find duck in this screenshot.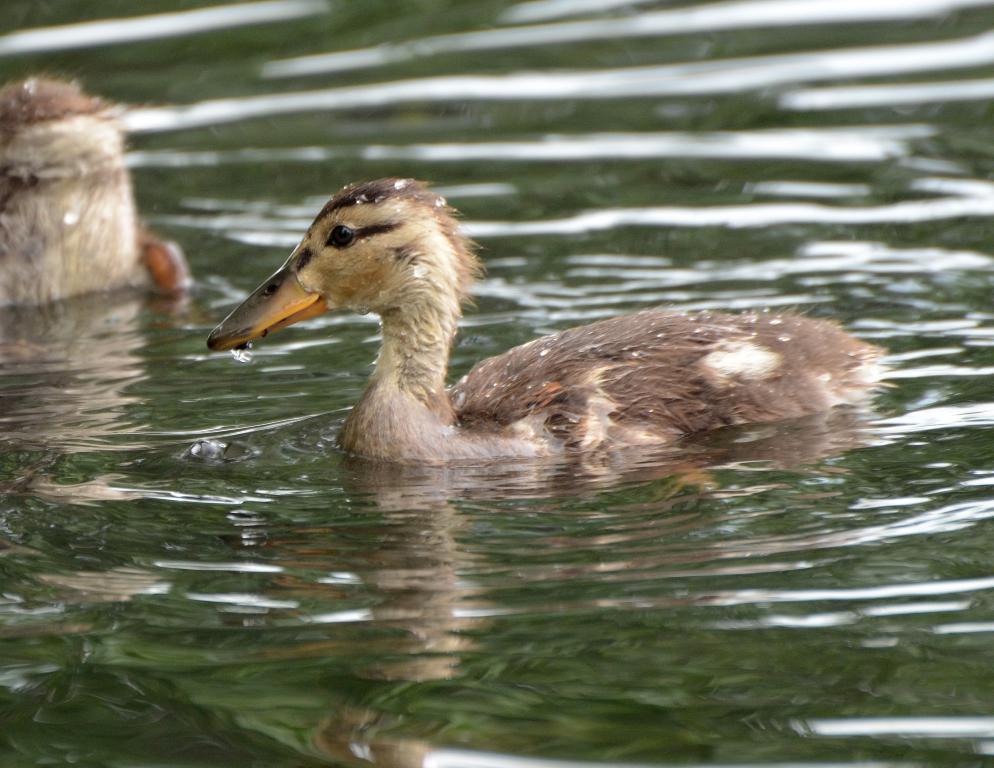
The bounding box for duck is (0, 62, 183, 303).
